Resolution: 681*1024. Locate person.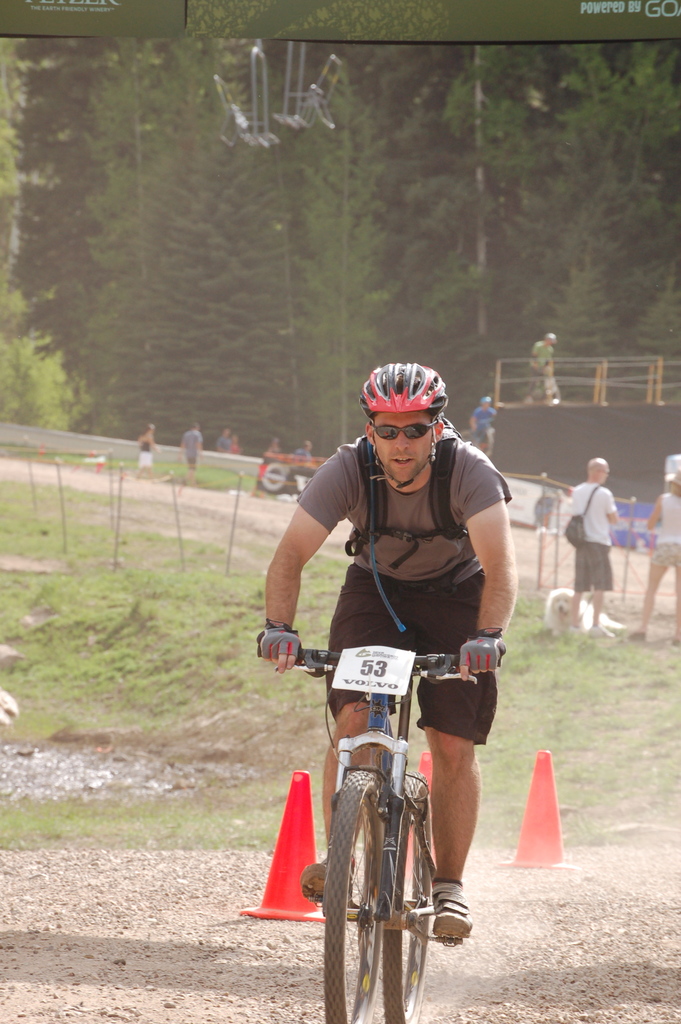
bbox(293, 442, 316, 457).
